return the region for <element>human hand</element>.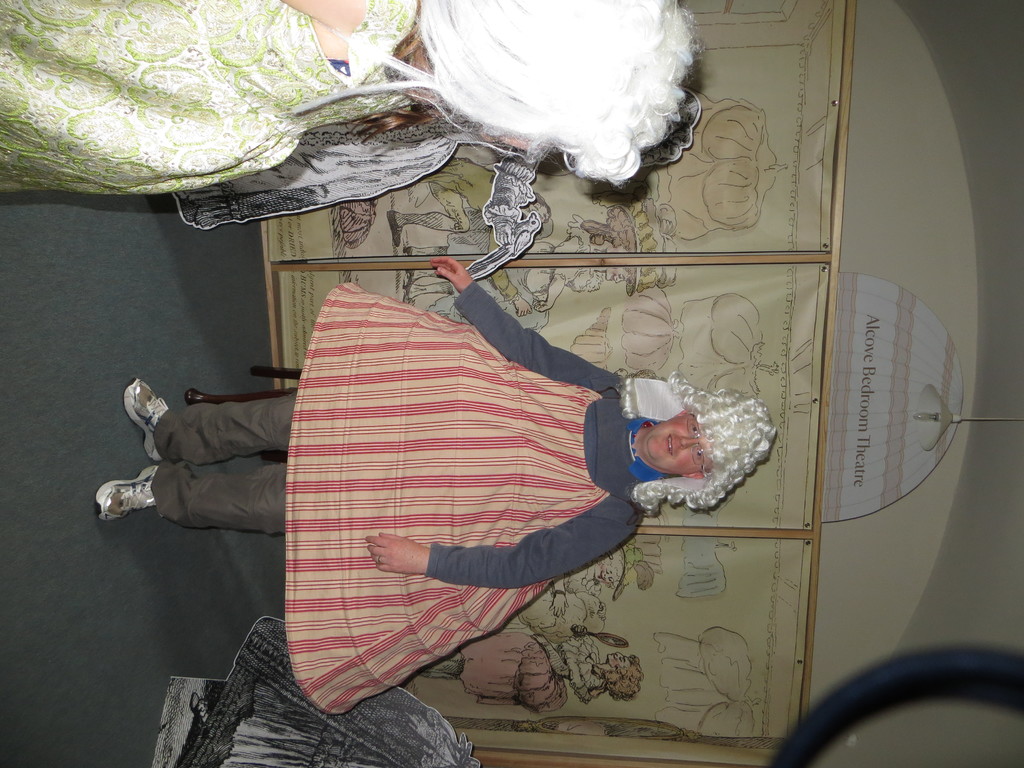
detection(491, 218, 515, 252).
